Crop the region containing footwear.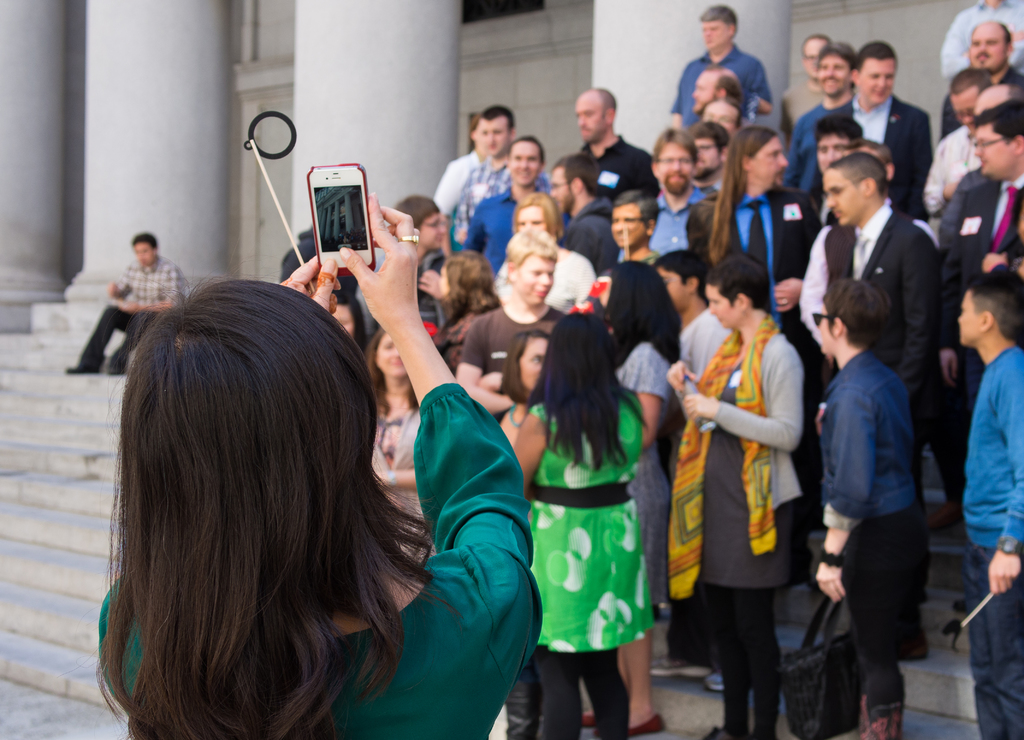
Crop region: [left=62, top=363, right=99, bottom=373].
